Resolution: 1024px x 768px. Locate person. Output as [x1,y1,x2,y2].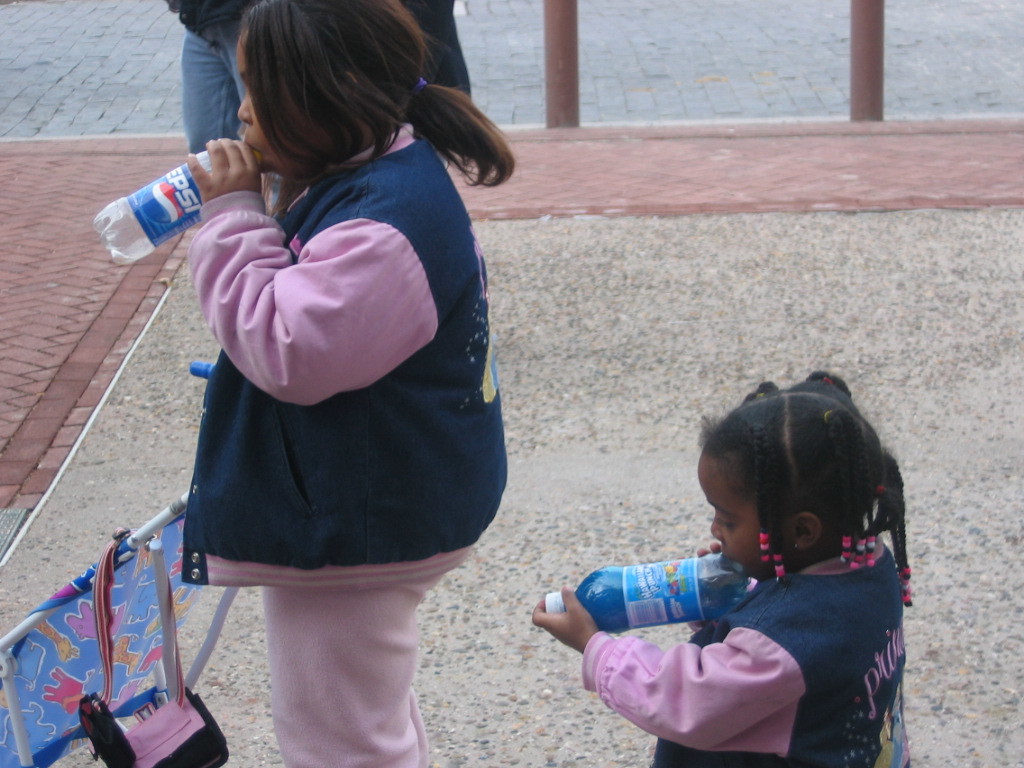
[526,365,911,767].
